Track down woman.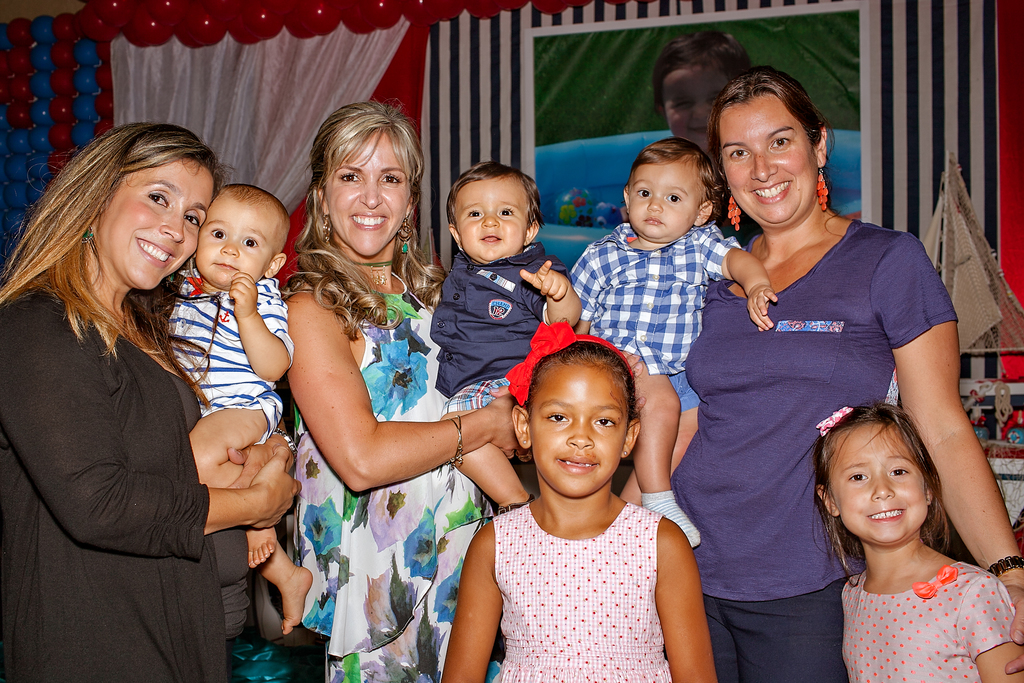
Tracked to [0,117,305,682].
